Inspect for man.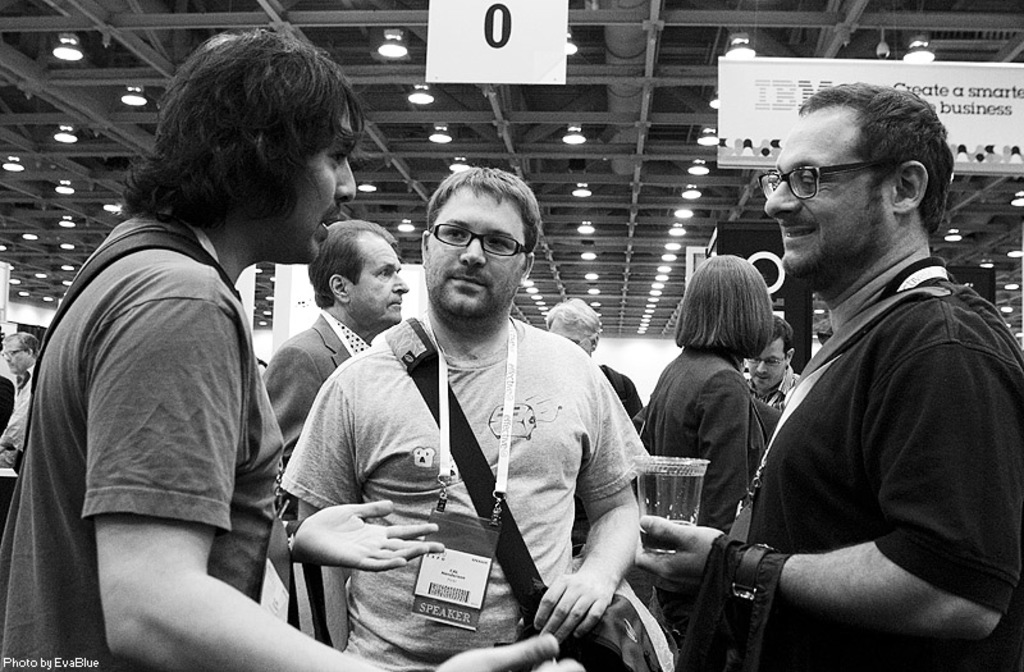
Inspection: <bbox>0, 328, 41, 468</bbox>.
